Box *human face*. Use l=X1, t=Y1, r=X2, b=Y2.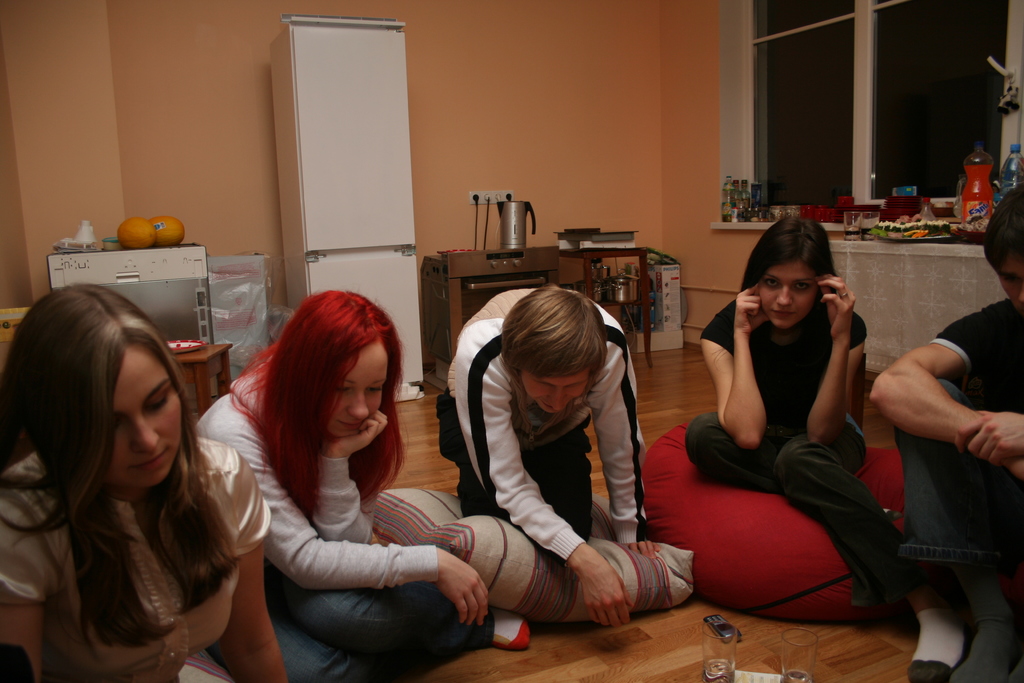
l=525, t=375, r=587, b=416.
